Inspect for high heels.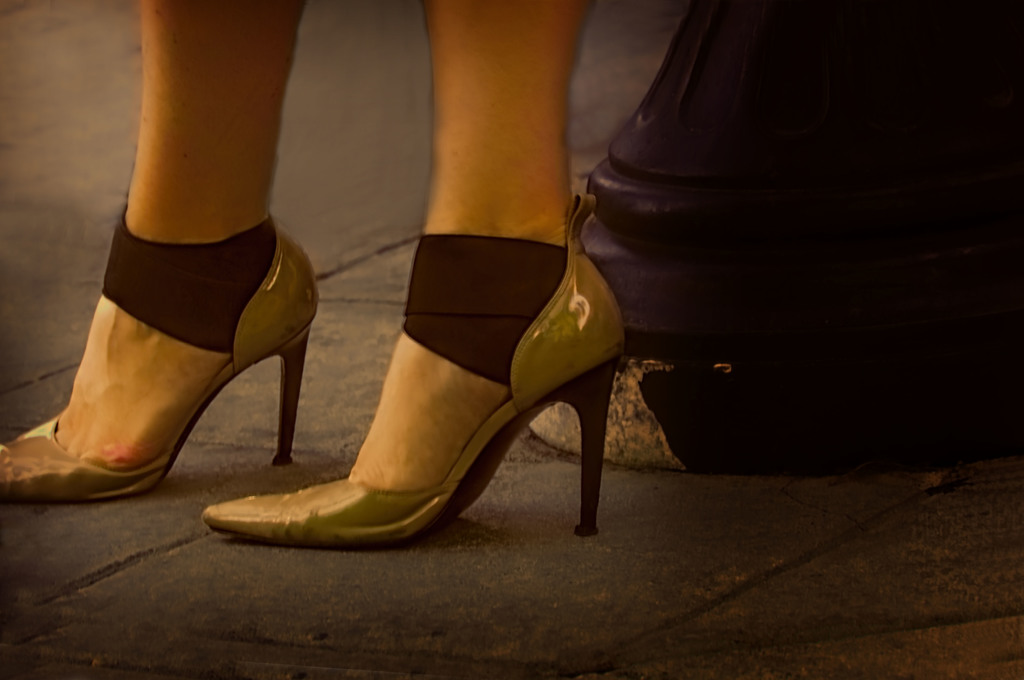
Inspection: 207, 194, 628, 554.
